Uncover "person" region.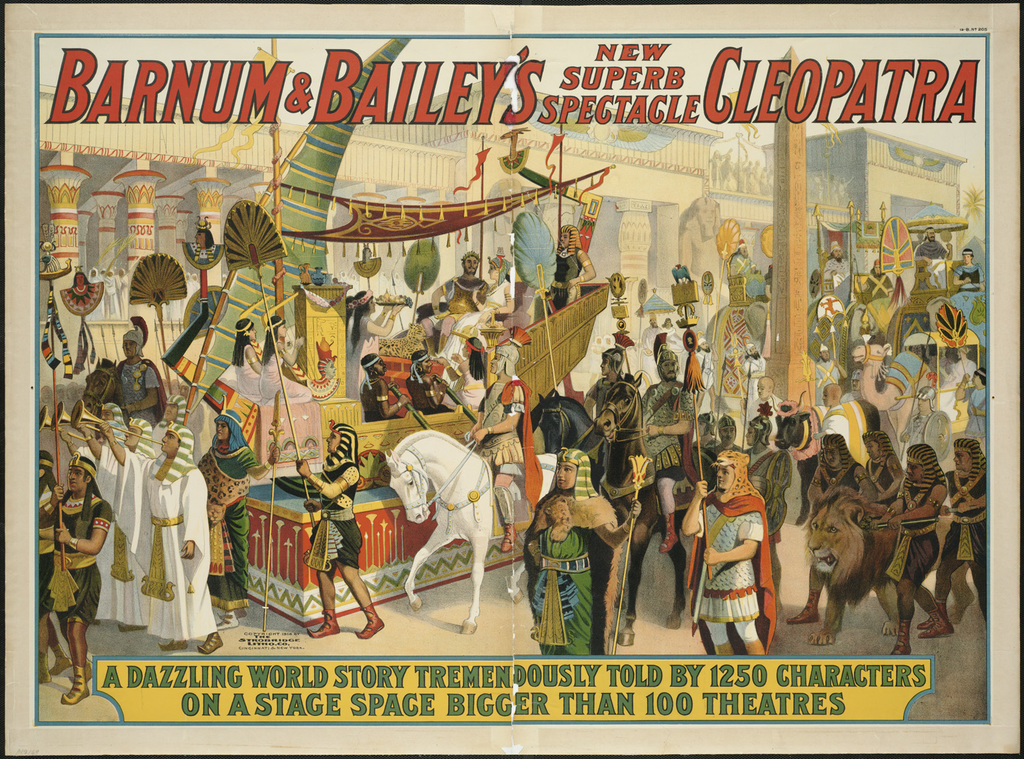
Uncovered: 297, 423, 385, 638.
